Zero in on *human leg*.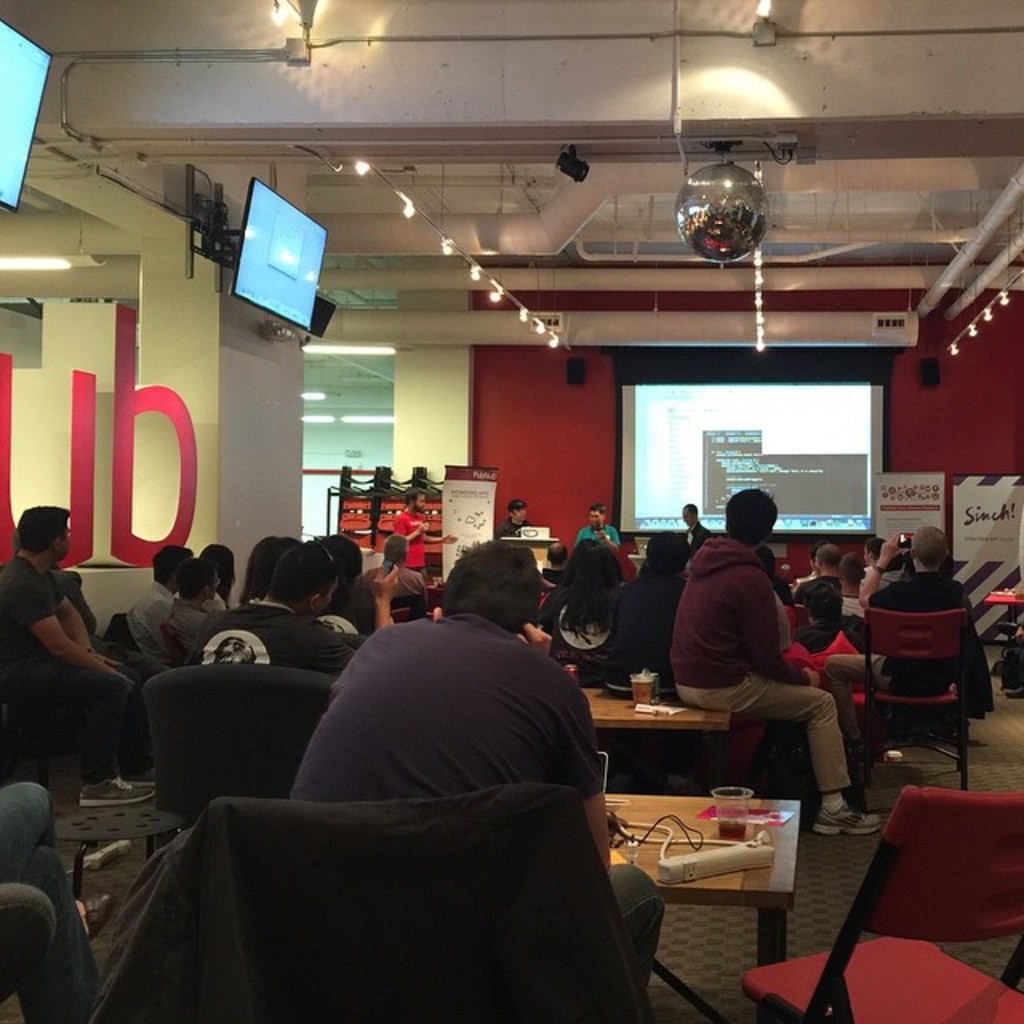
Zeroed in: (688,672,882,840).
